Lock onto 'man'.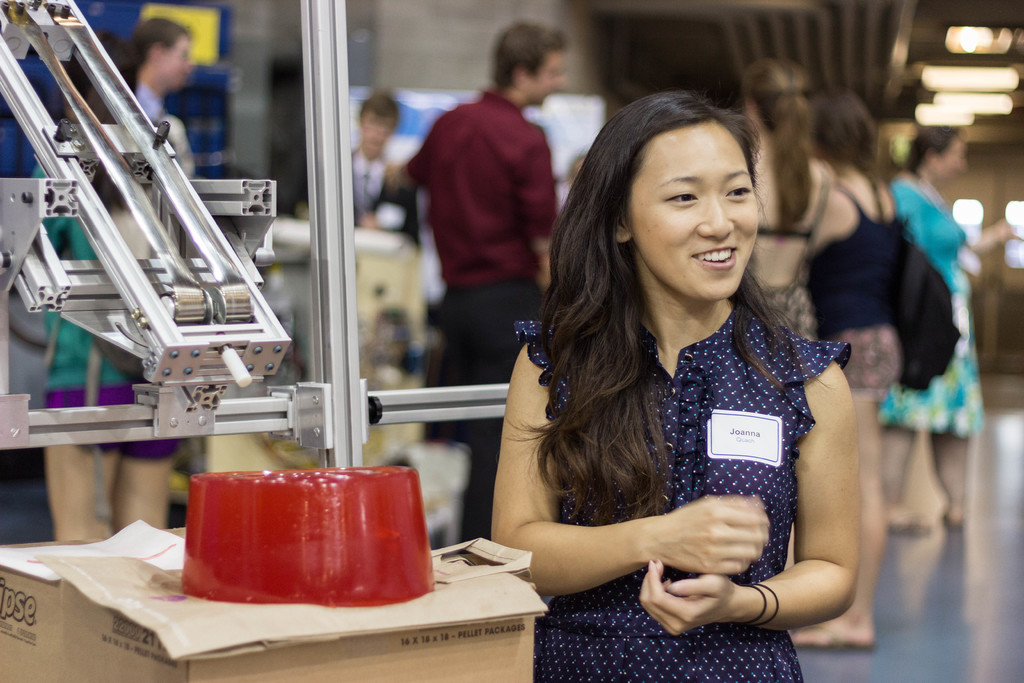
Locked: (x1=124, y1=15, x2=193, y2=111).
